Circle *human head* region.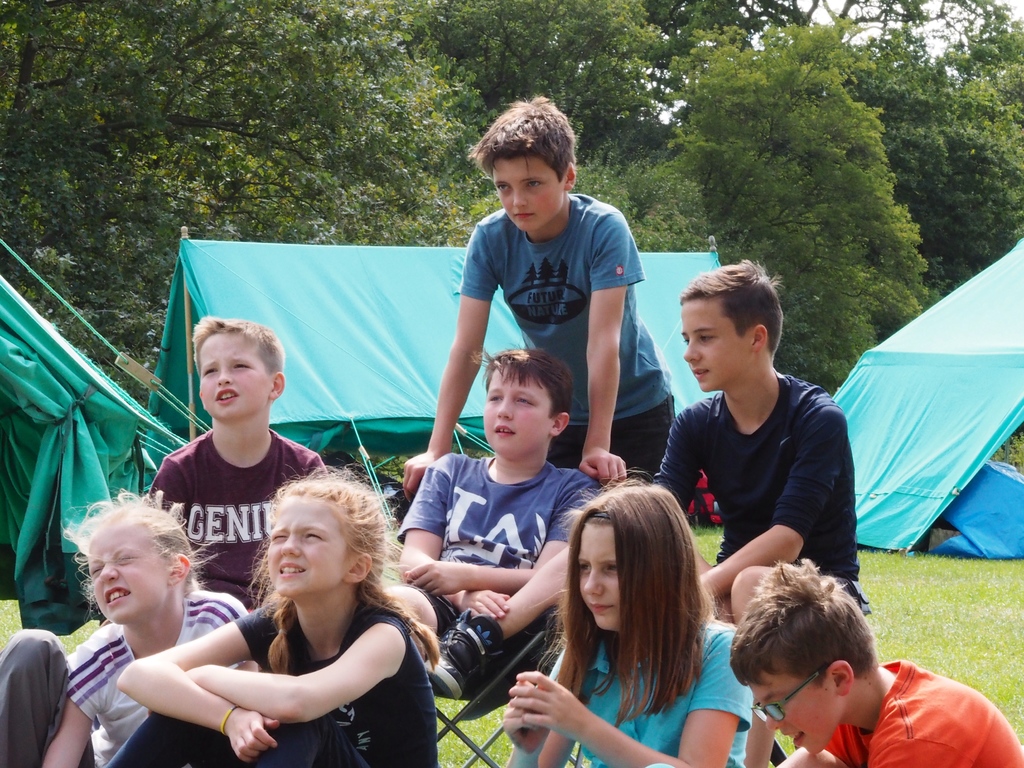
Region: box(60, 486, 223, 628).
